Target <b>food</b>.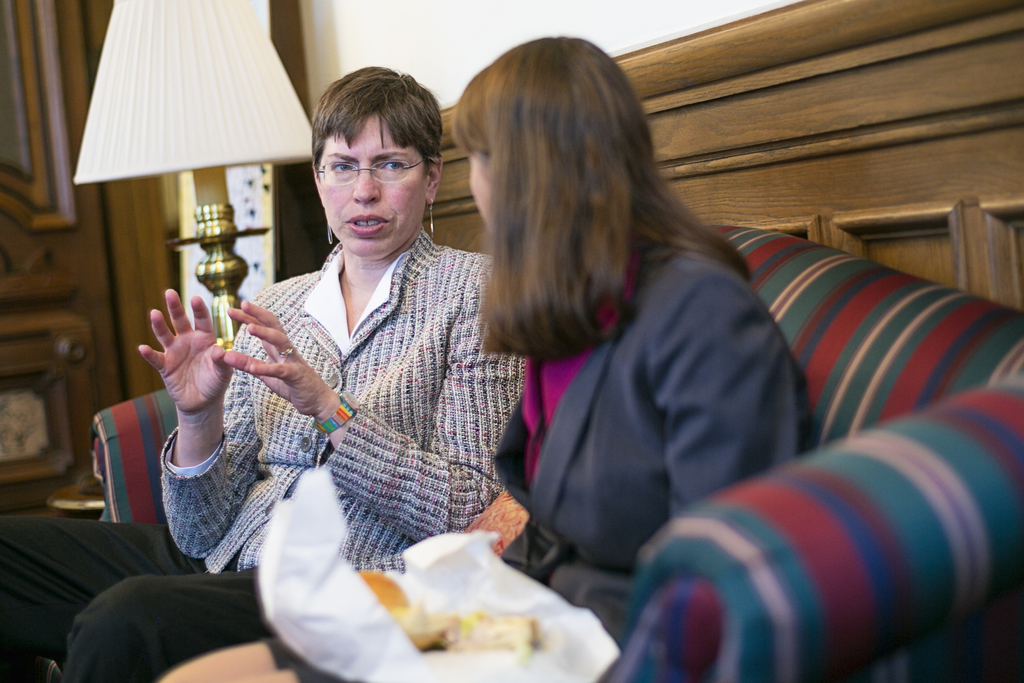
Target region: (409,598,545,656).
